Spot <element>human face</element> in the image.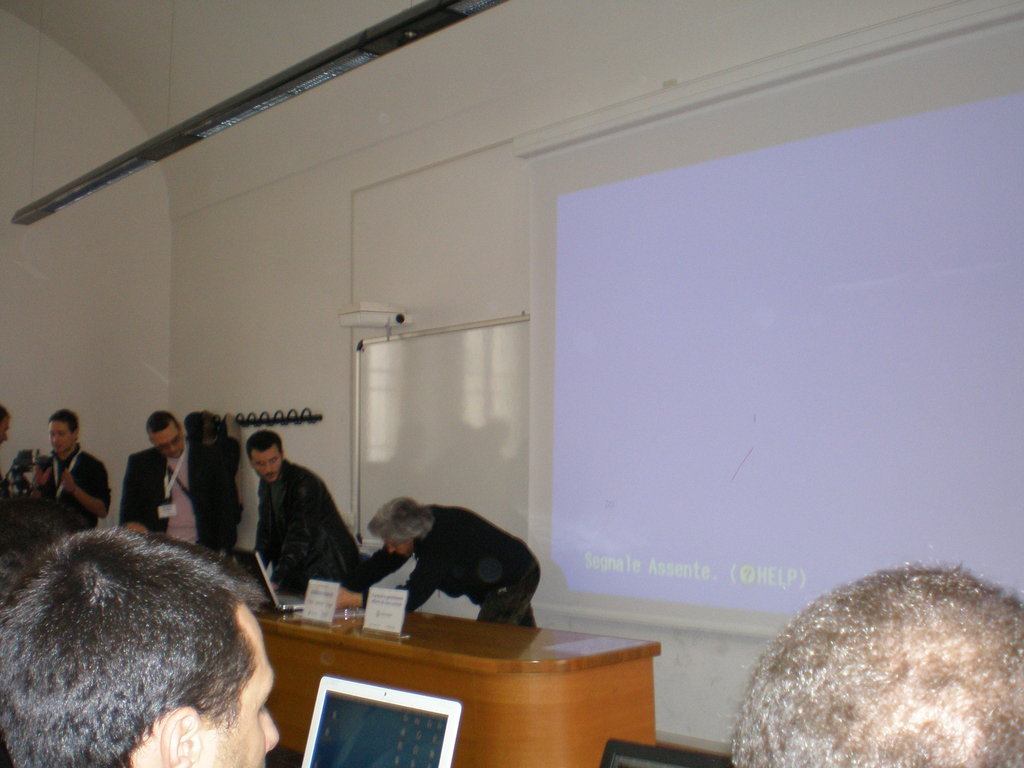
<element>human face</element> found at x1=0, y1=415, x2=14, y2=442.
